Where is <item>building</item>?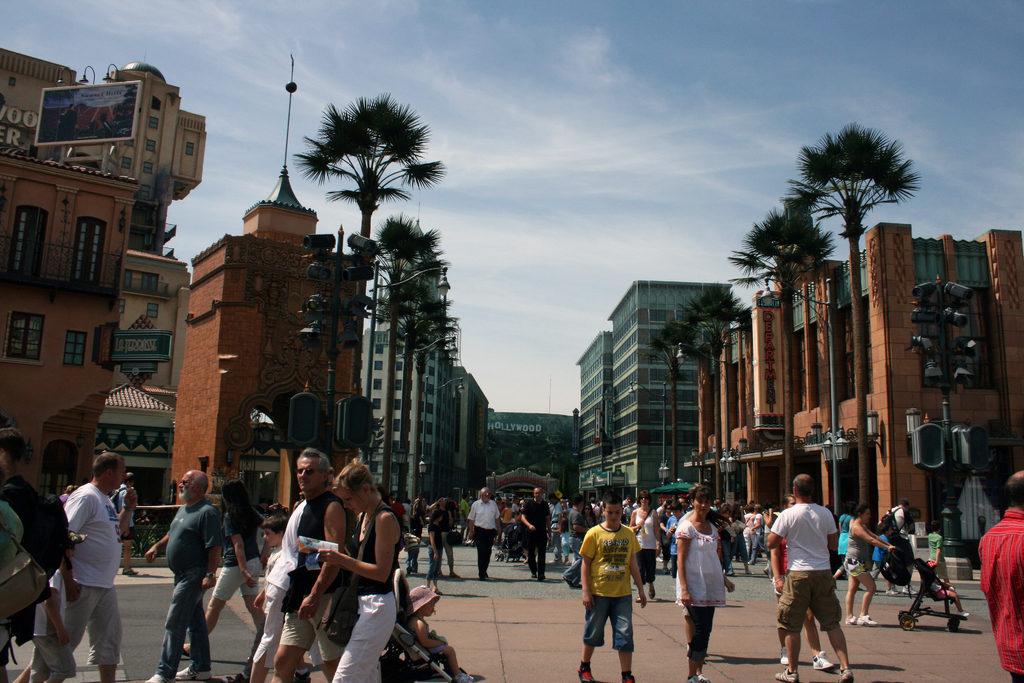
bbox=(689, 225, 1023, 574).
